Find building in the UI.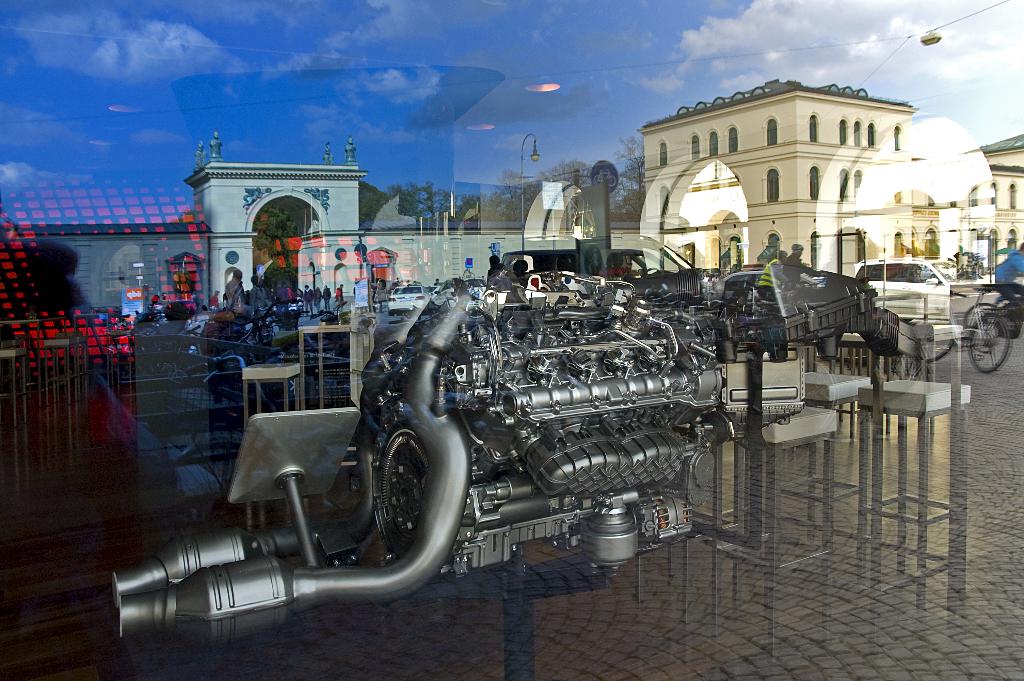
UI element at box=[0, 131, 634, 498].
